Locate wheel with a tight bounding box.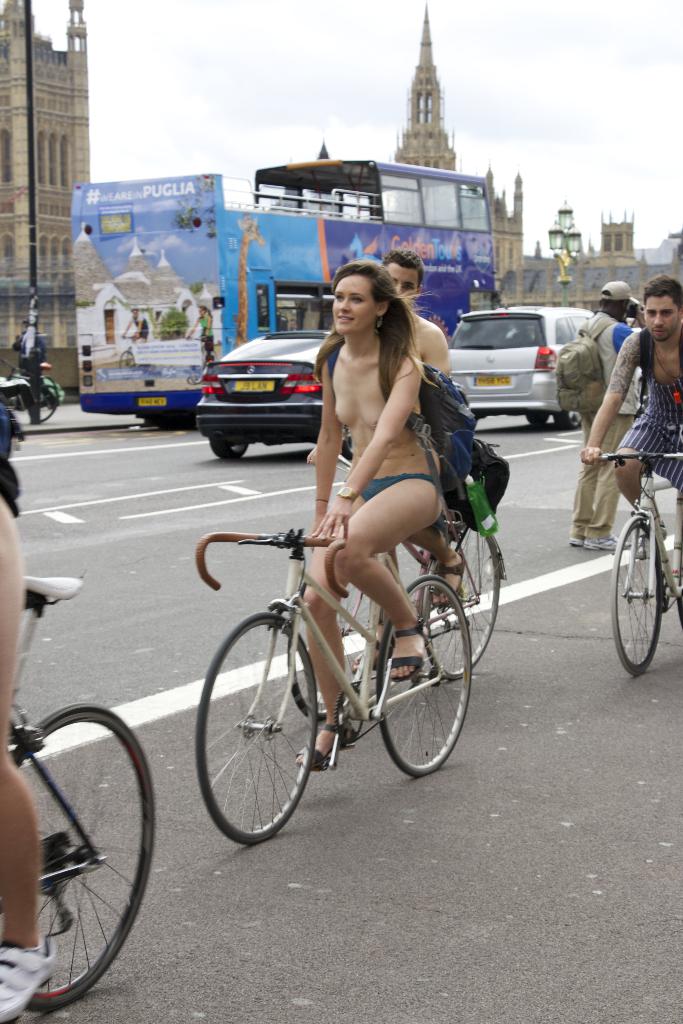
bbox=[522, 414, 545, 428].
